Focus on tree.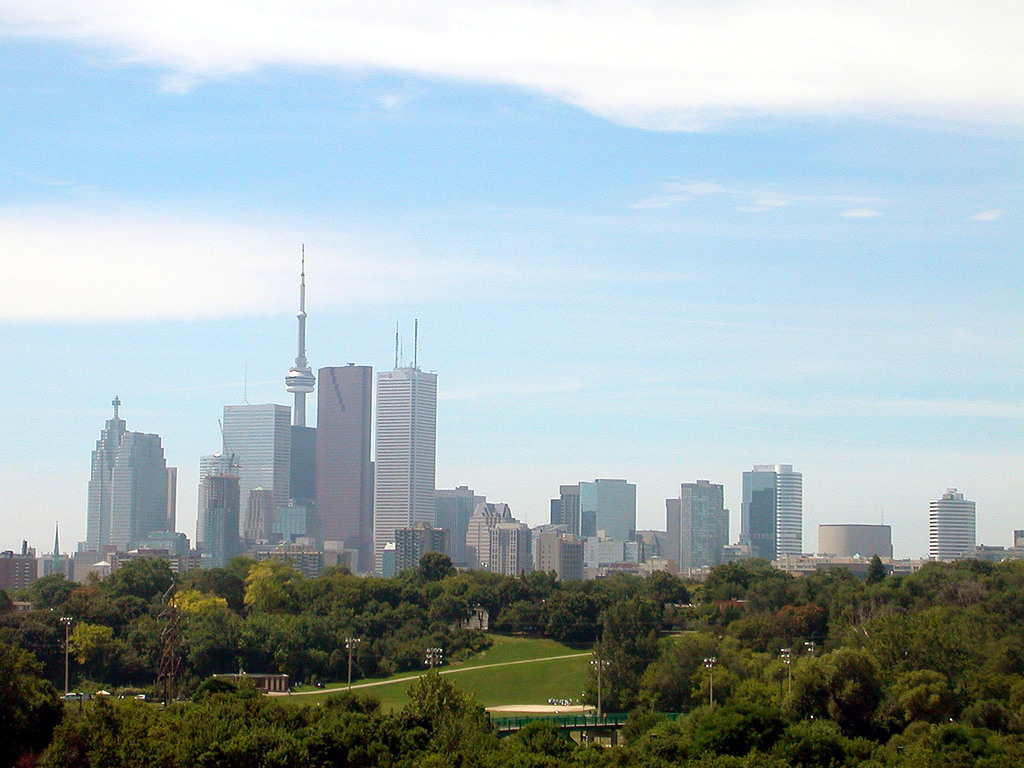
Focused at <box>705,637,797,711</box>.
